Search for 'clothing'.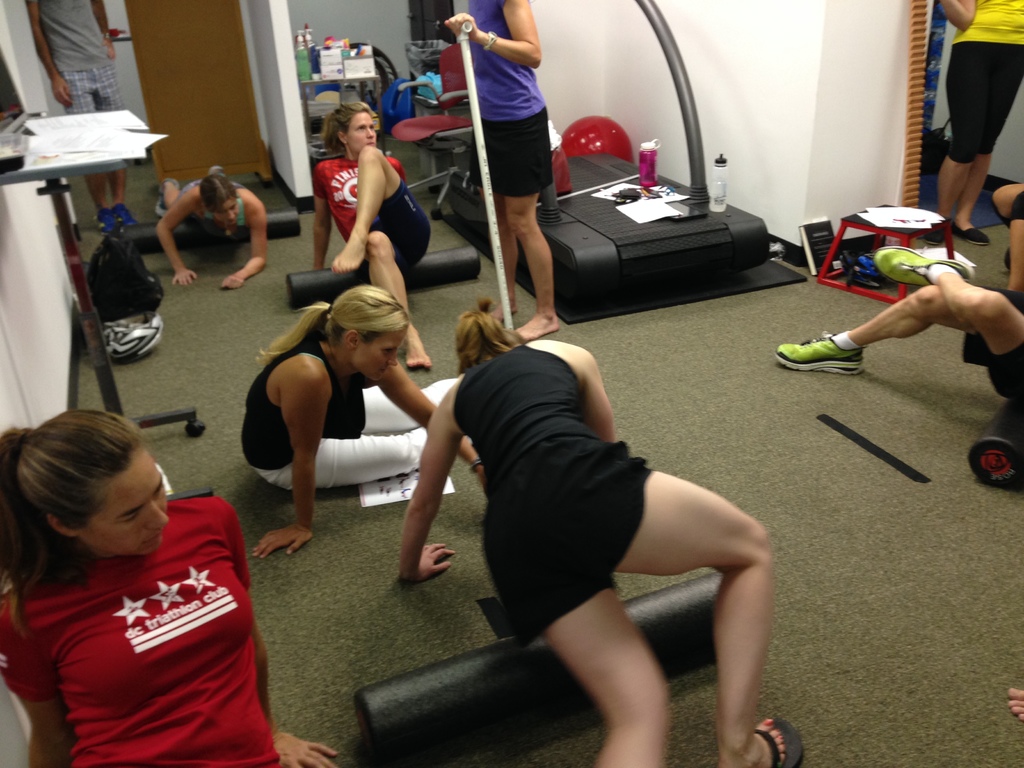
Found at (left=452, top=344, right=648, bottom=642).
